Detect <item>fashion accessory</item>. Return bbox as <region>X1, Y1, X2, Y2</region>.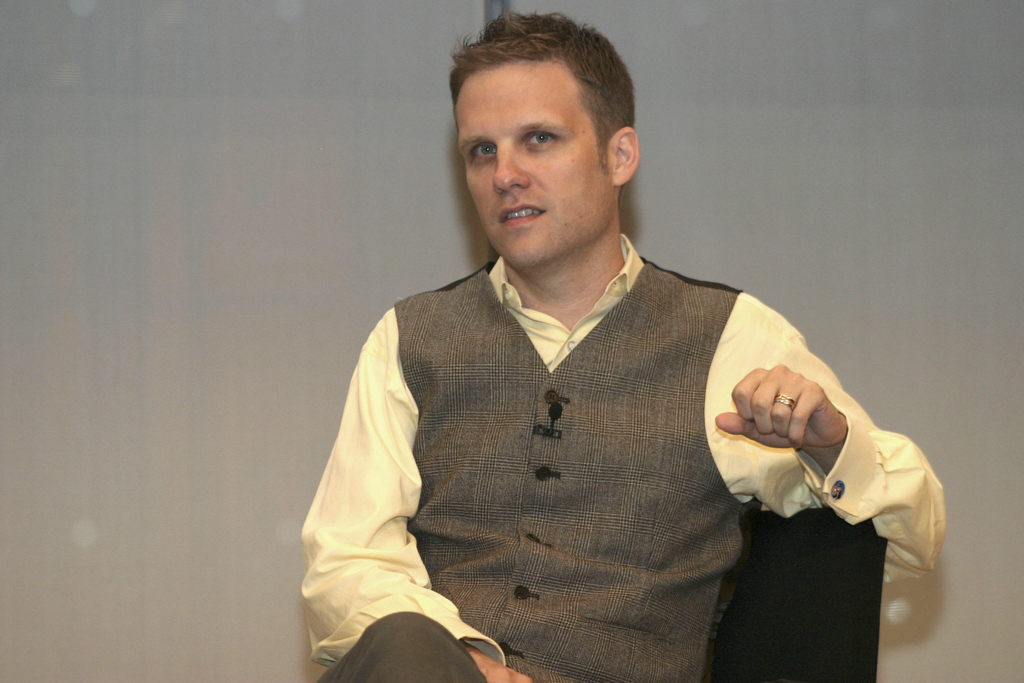
<region>772, 388, 794, 406</region>.
